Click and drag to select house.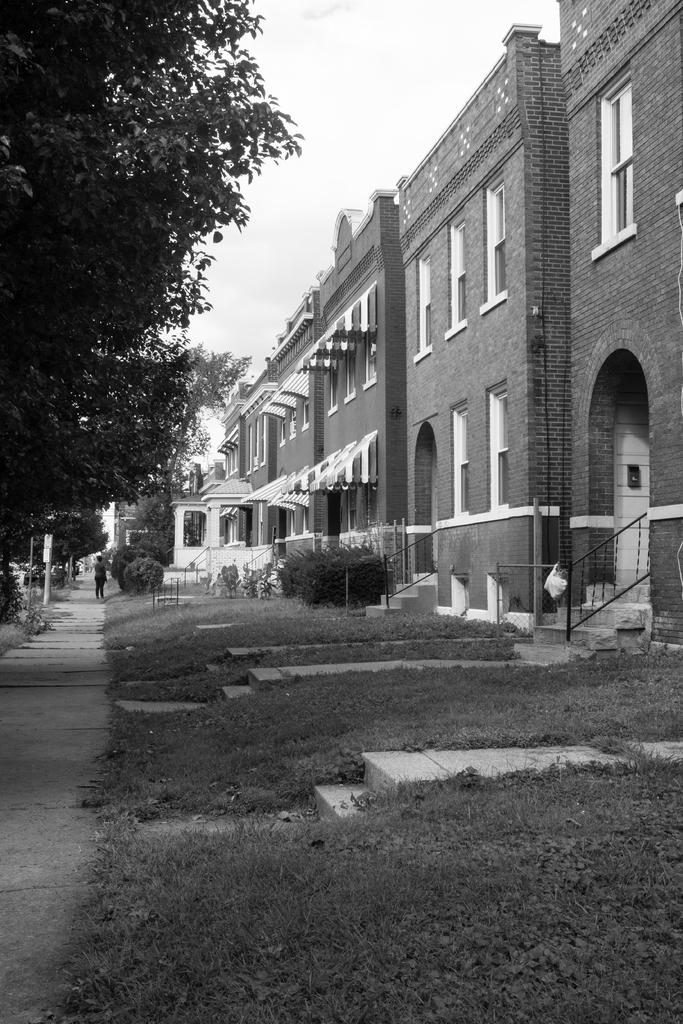
Selection: {"x1": 290, "y1": 192, "x2": 400, "y2": 614}.
